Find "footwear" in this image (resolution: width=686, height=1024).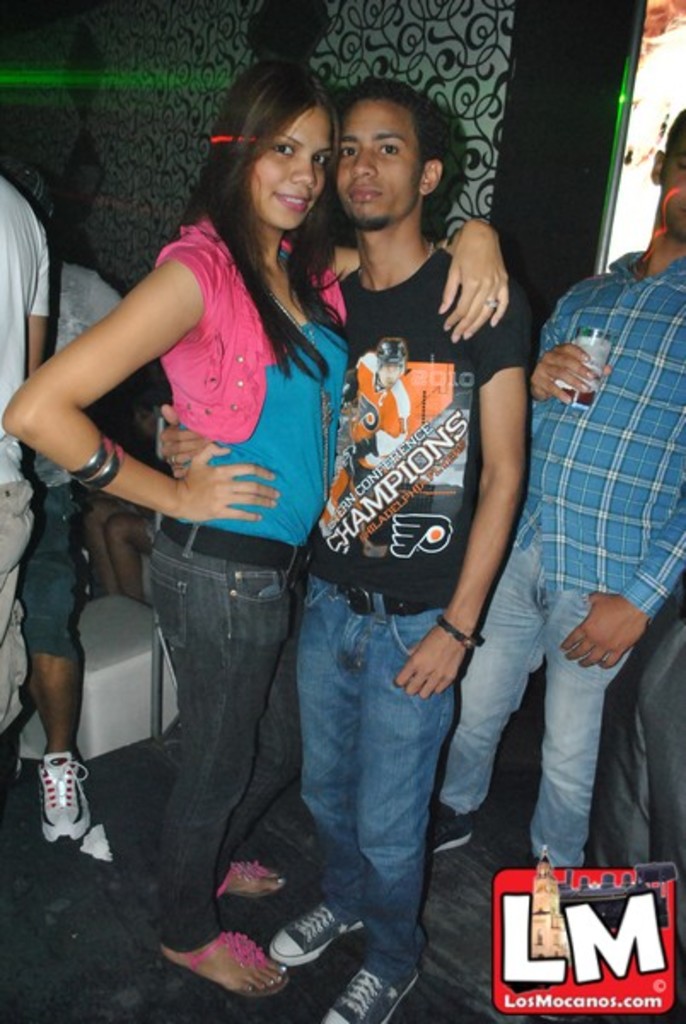
(left=268, top=894, right=365, bottom=957).
